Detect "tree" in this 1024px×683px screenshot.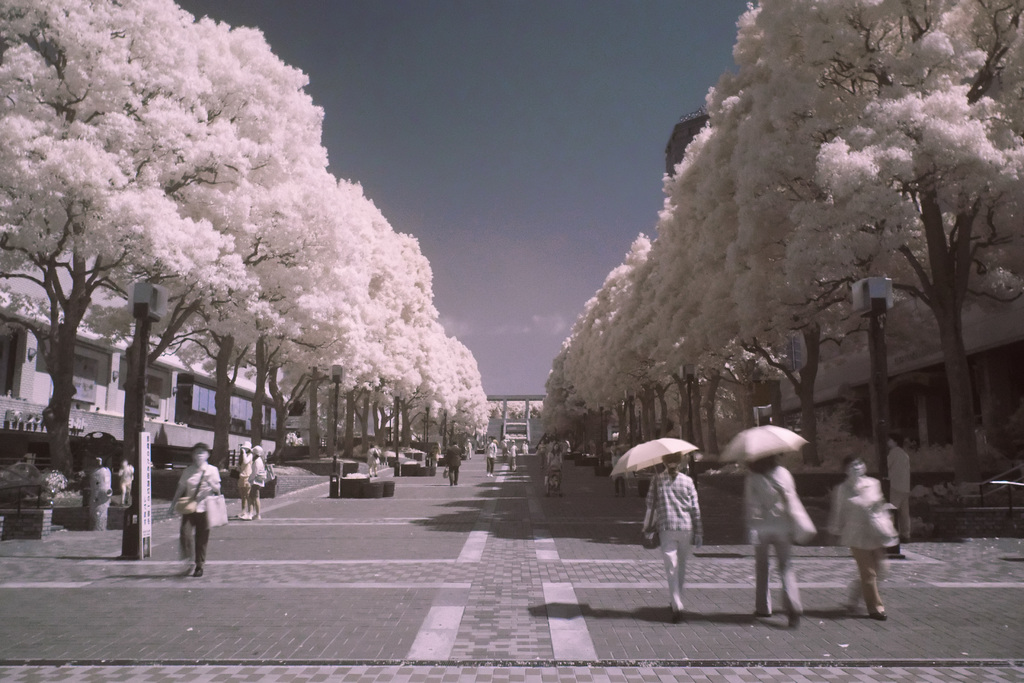
Detection: pyautogui.locateOnScreen(160, 117, 344, 479).
